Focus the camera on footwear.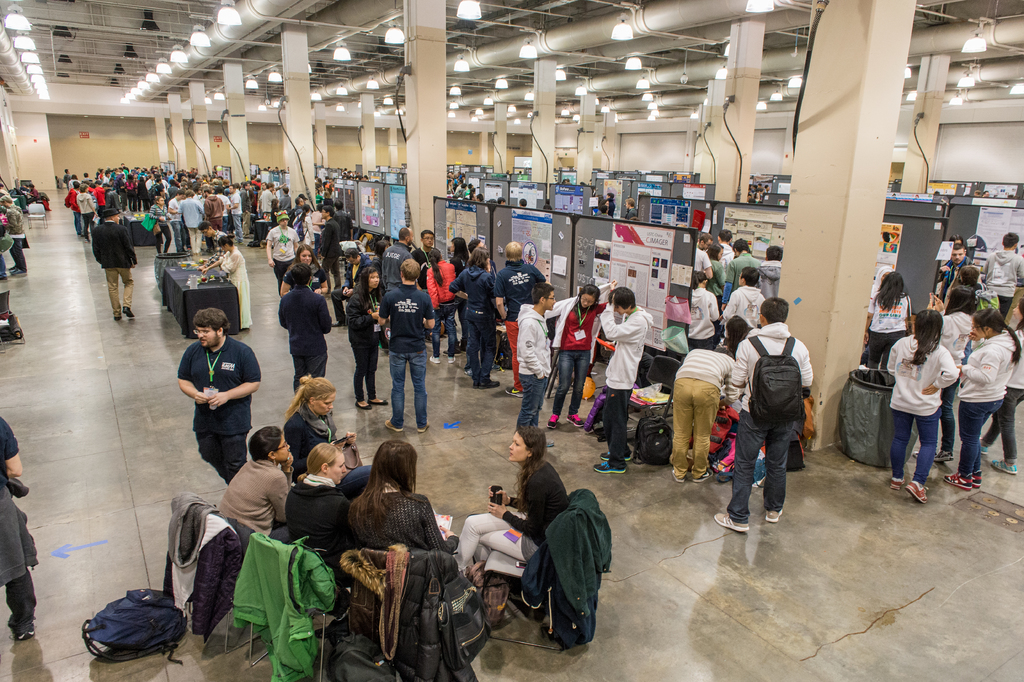
Focus region: {"x1": 416, "y1": 419, "x2": 431, "y2": 434}.
